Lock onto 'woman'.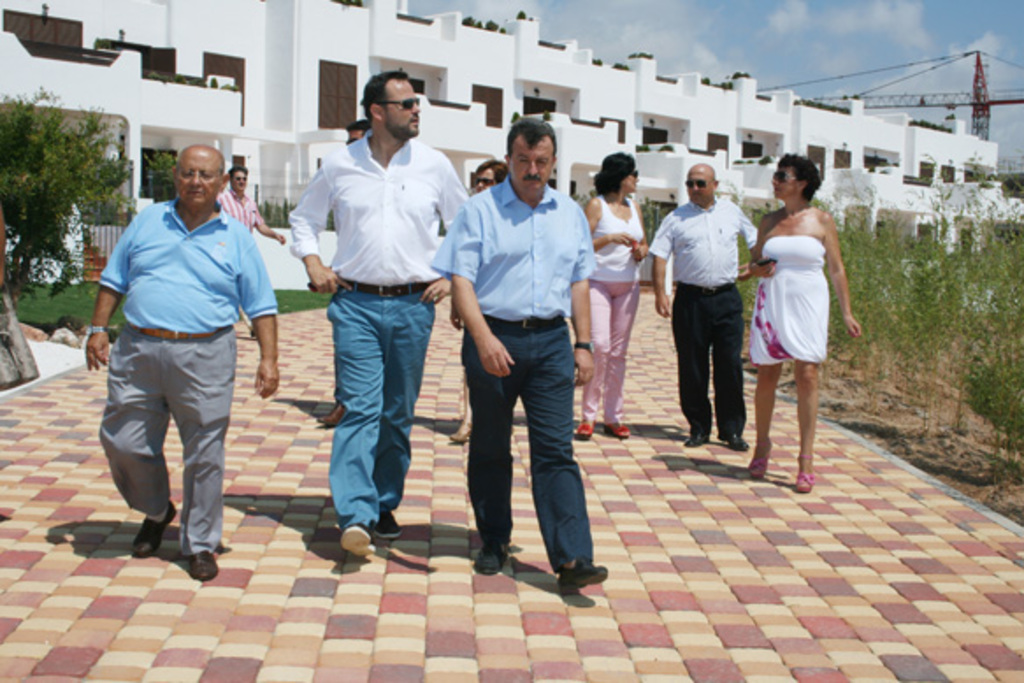
Locked: <bbox>448, 153, 508, 434</bbox>.
